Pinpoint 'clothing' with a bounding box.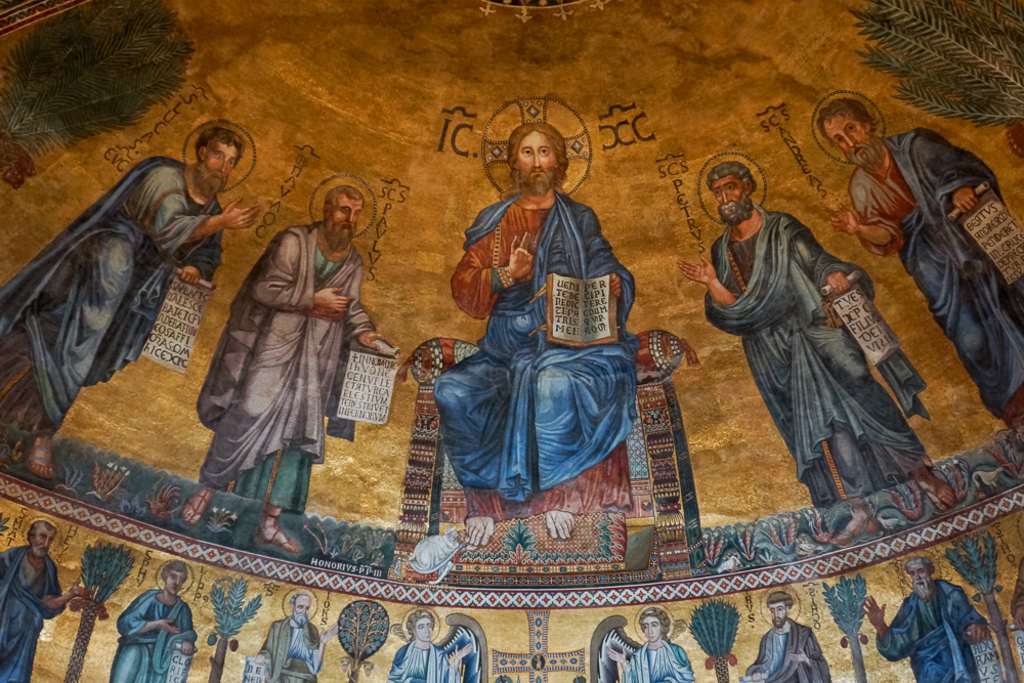
[x1=734, y1=625, x2=833, y2=681].
